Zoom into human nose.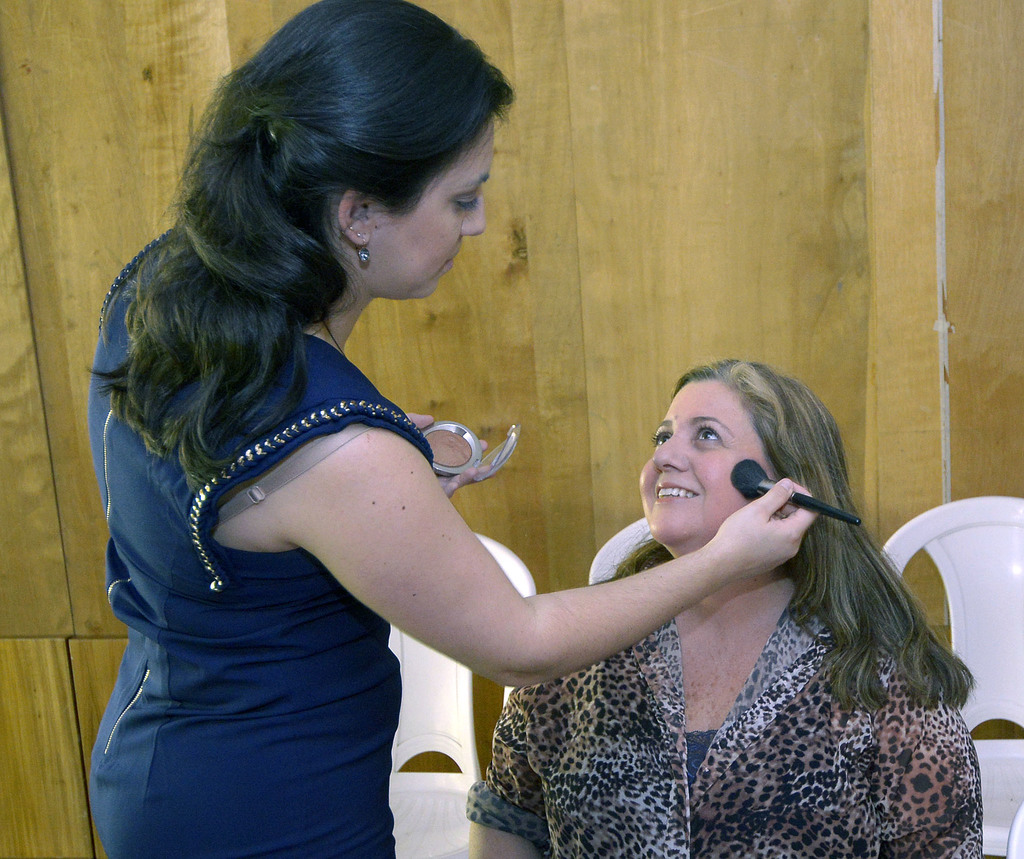
Zoom target: bbox=(458, 190, 486, 233).
